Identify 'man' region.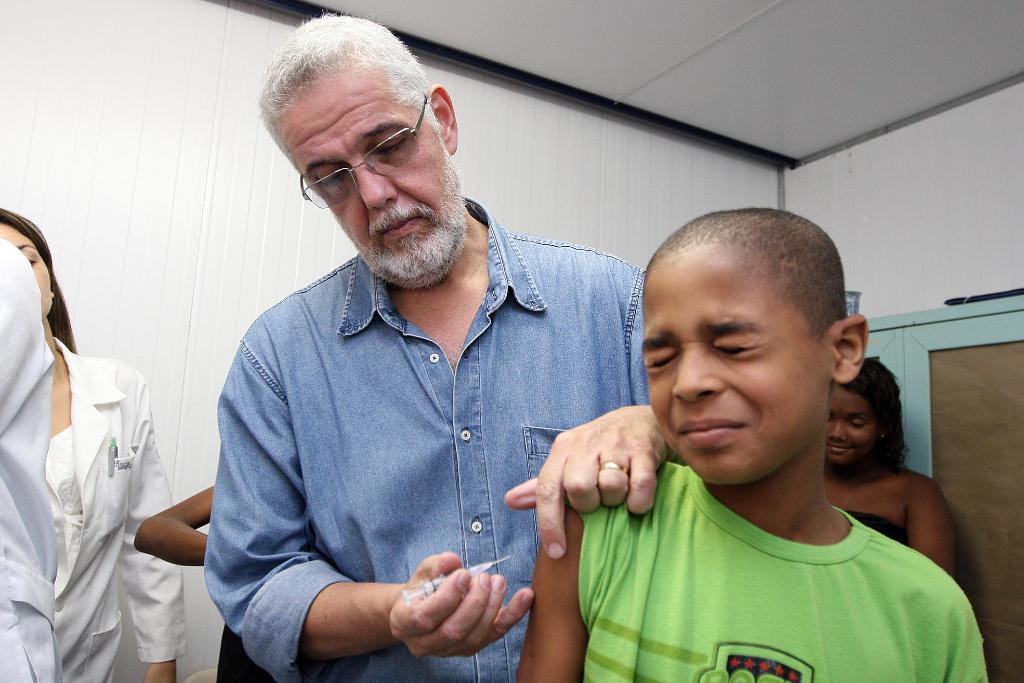
Region: <box>205,12,678,682</box>.
